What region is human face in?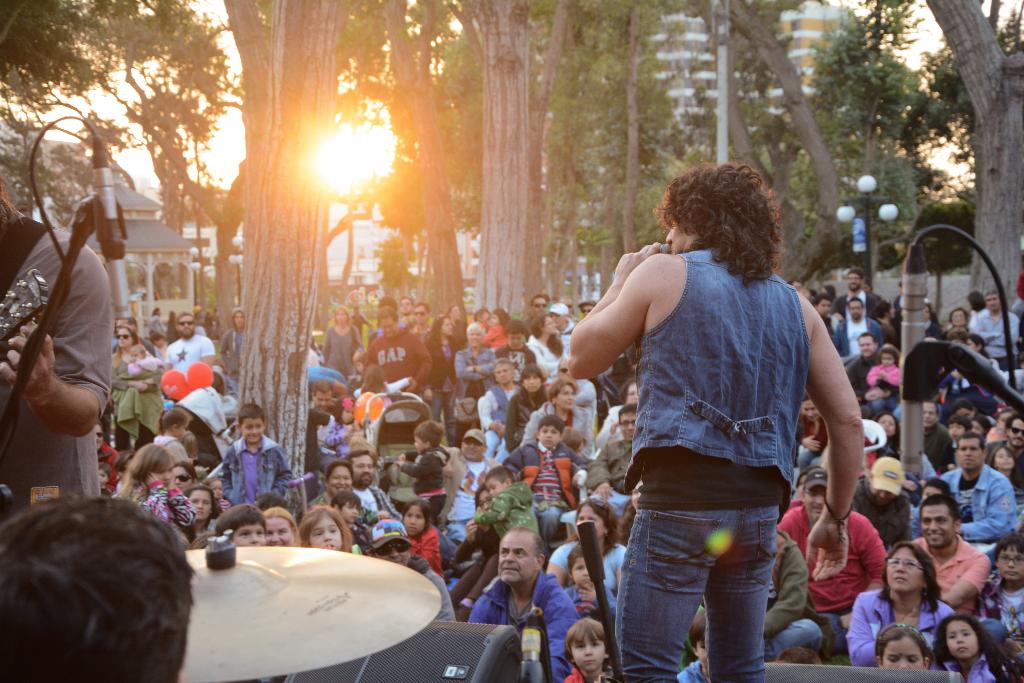
x1=986, y1=292, x2=1000, y2=318.
